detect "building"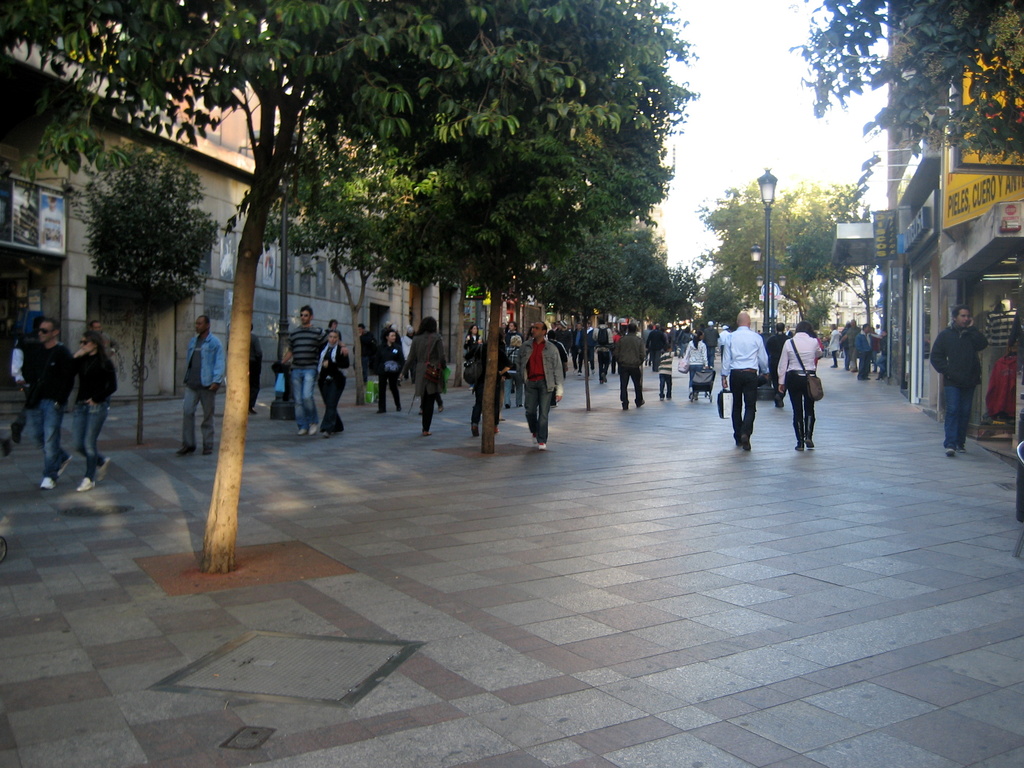
<bbox>884, 0, 1023, 443</bbox>
